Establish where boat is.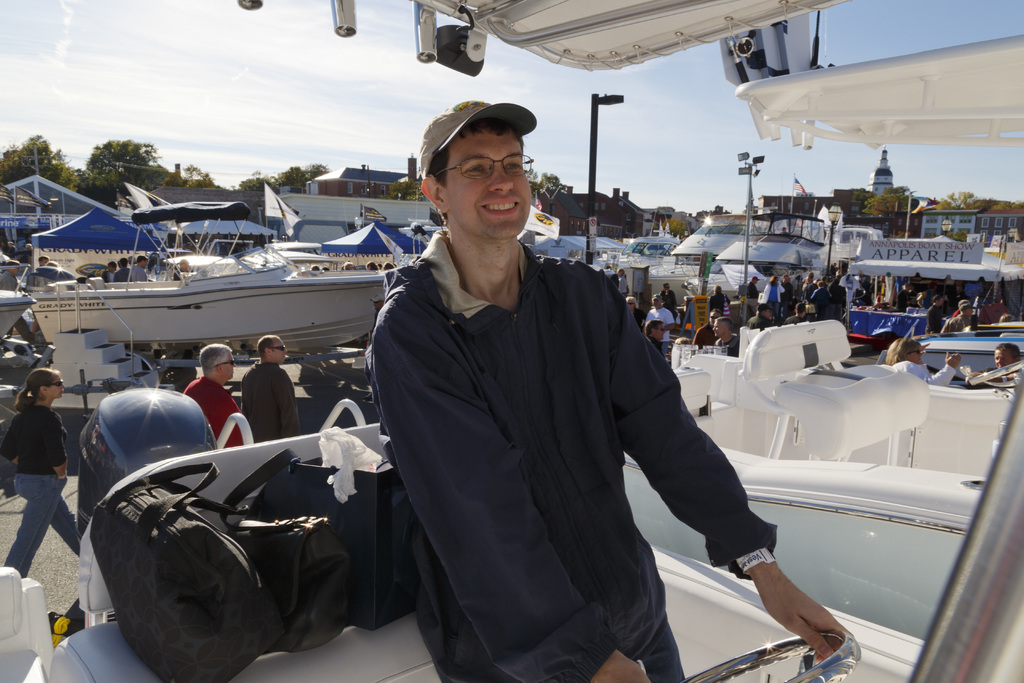
Established at x1=584 y1=221 x2=687 y2=272.
